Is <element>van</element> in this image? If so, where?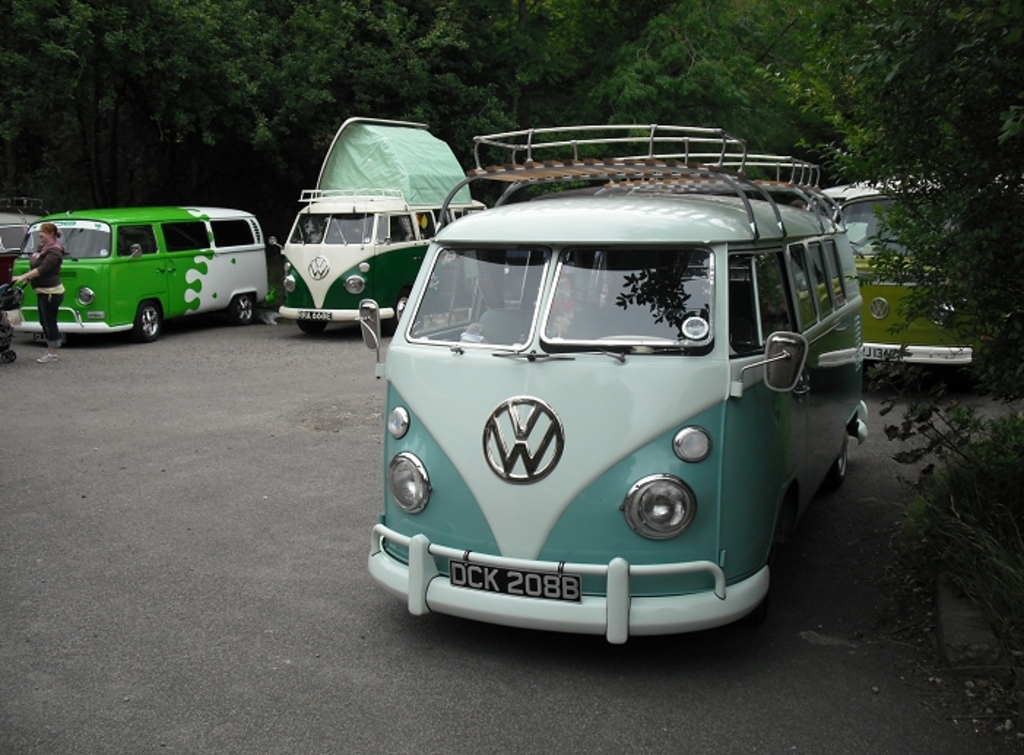
Yes, at 266/187/488/331.
